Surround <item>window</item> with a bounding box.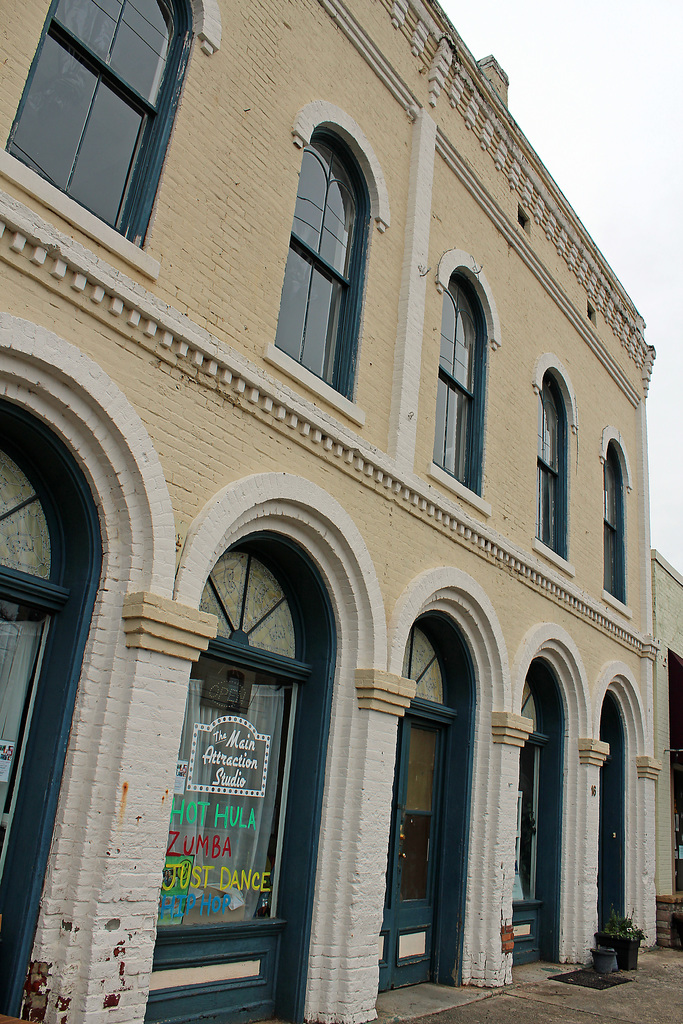
[x1=14, y1=0, x2=195, y2=231].
